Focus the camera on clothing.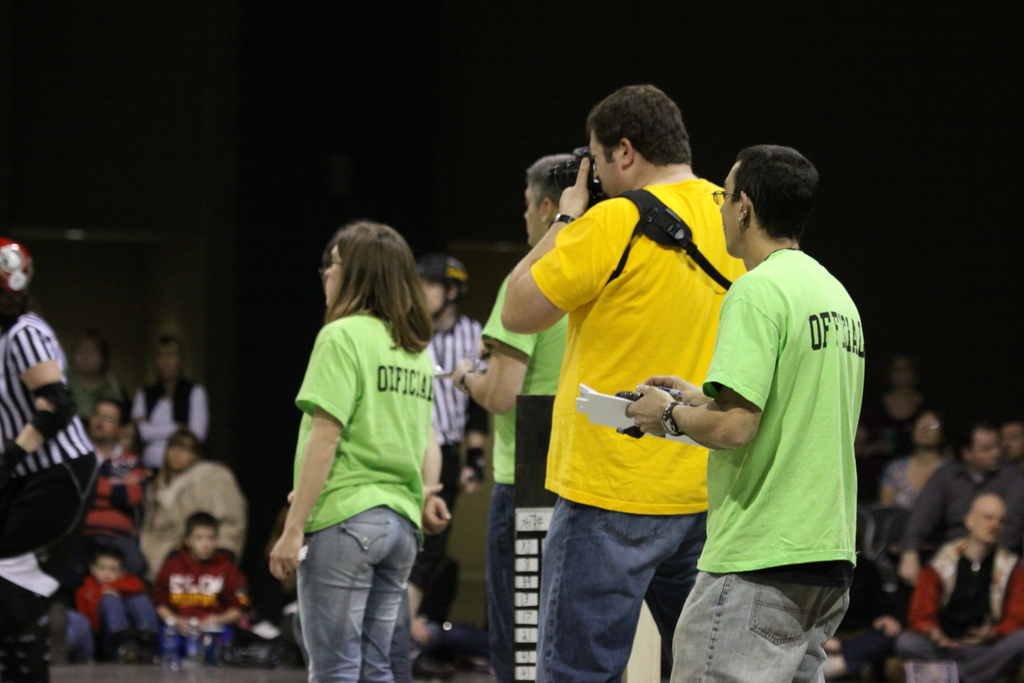
Focus region: (68,361,123,421).
